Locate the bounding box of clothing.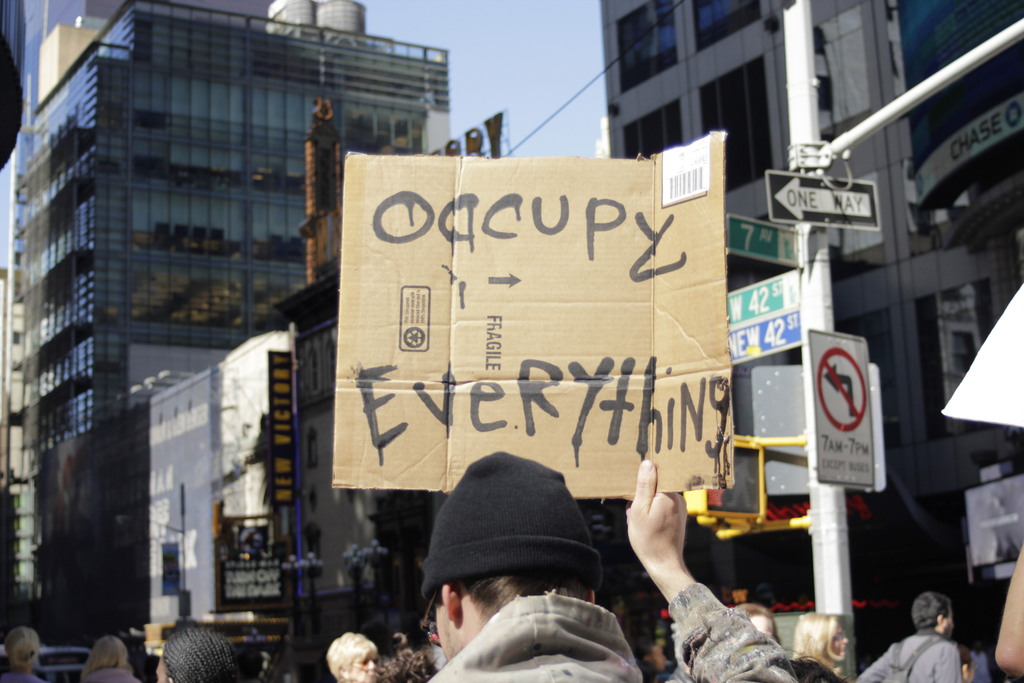
Bounding box: [x1=852, y1=629, x2=964, y2=682].
